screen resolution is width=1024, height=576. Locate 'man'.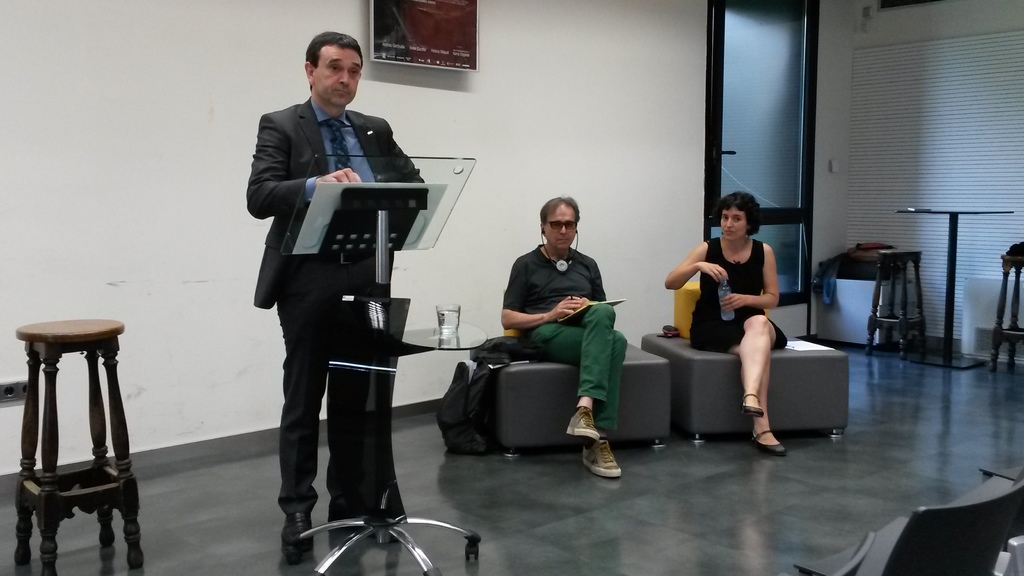
select_region(238, 39, 433, 540).
